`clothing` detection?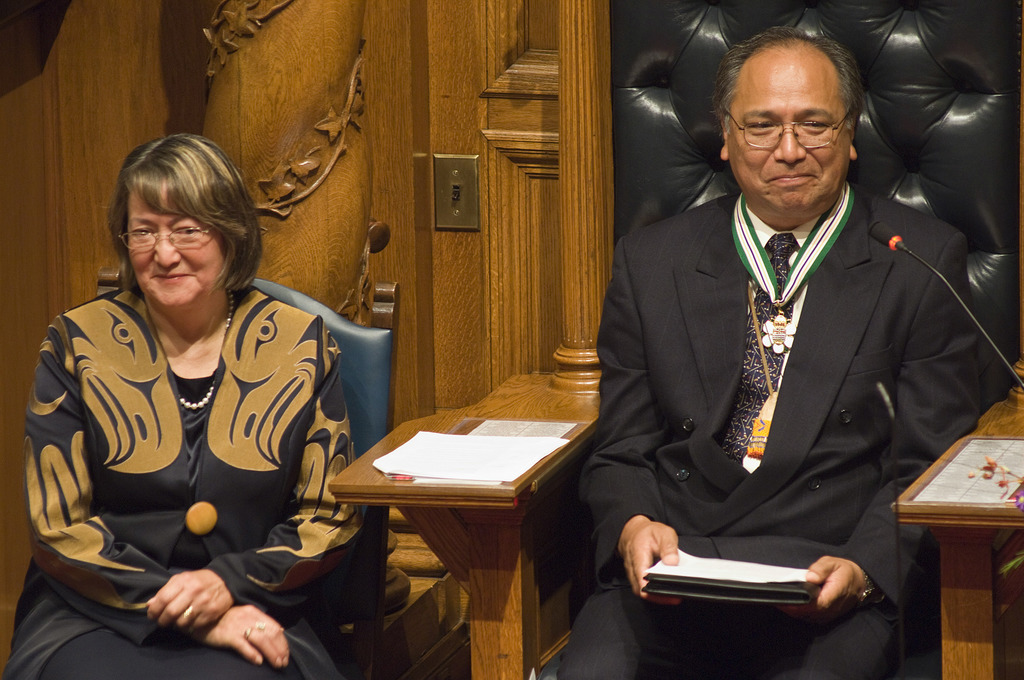
24,285,381,679
